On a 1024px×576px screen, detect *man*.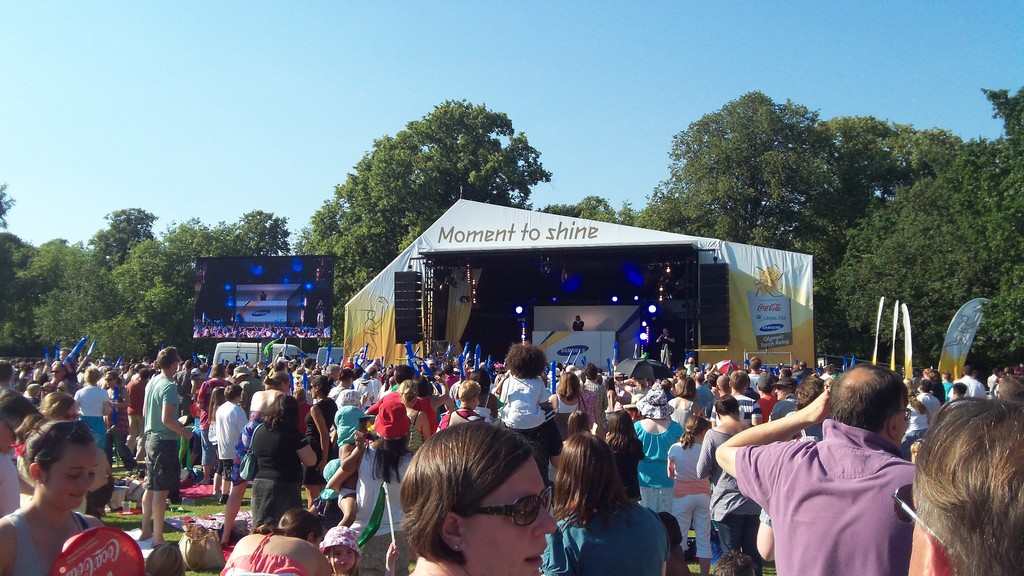
x1=574, y1=363, x2=613, y2=442.
